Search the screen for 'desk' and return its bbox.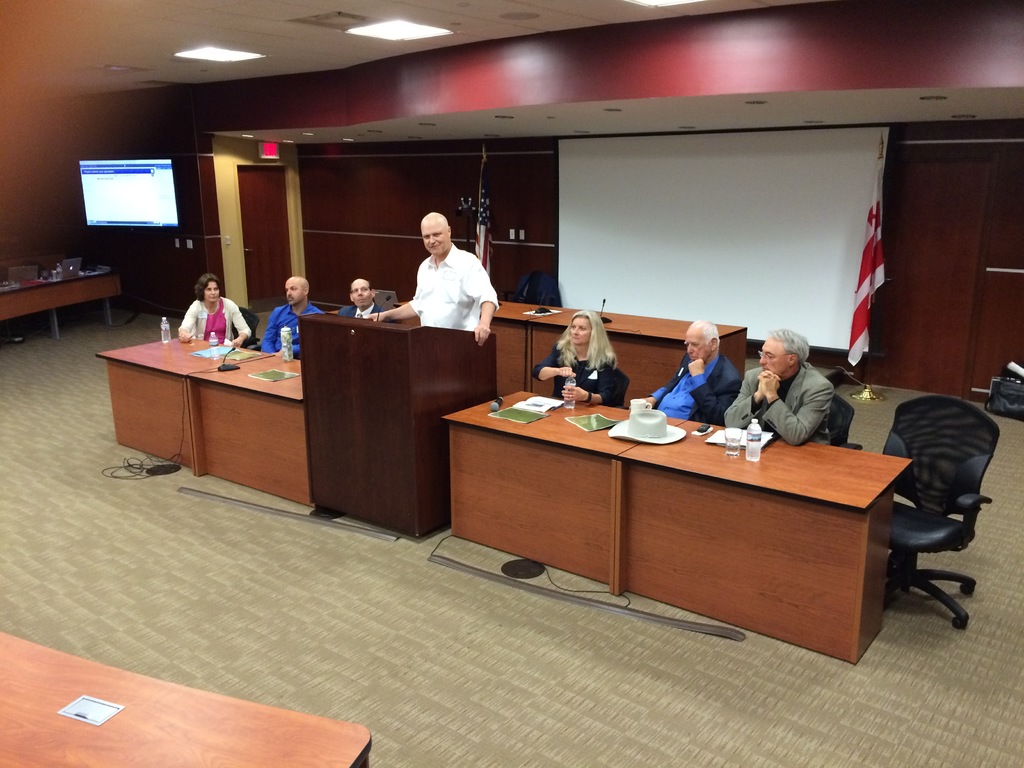
Found: left=0, top=259, right=119, bottom=321.
